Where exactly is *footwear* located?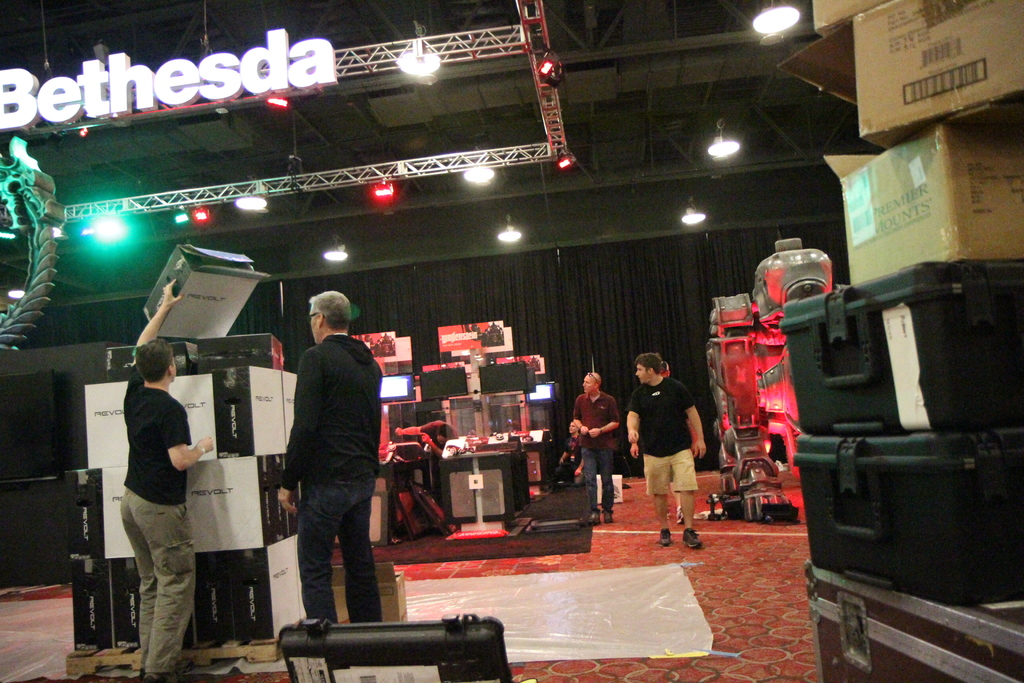
Its bounding box is 593:509:602:525.
